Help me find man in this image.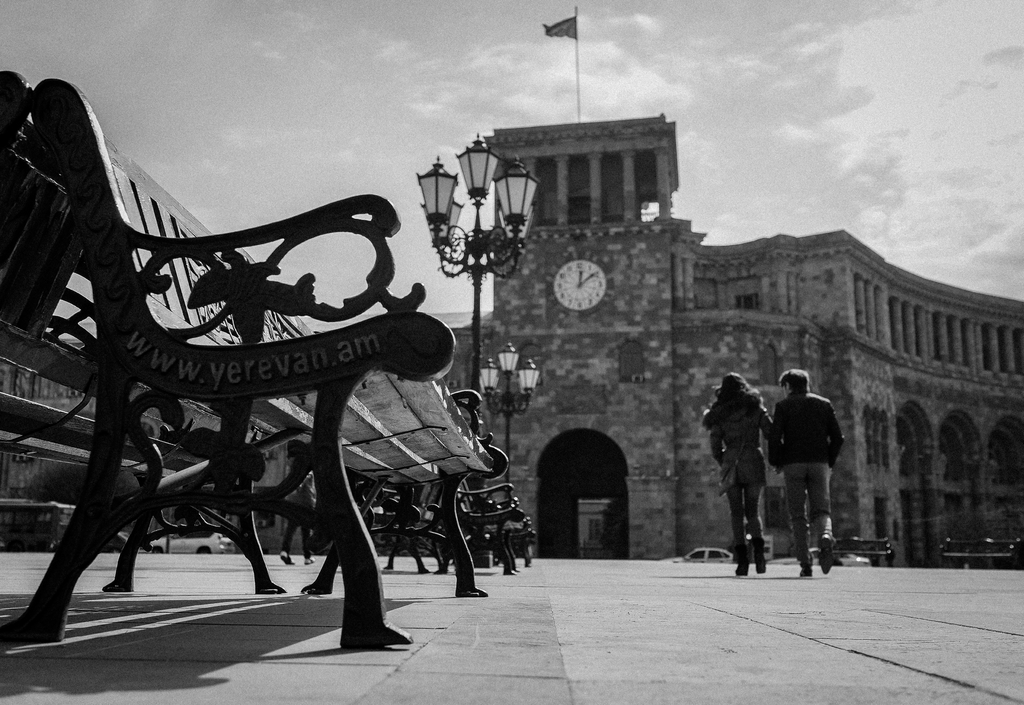
Found it: x1=773, y1=369, x2=856, y2=568.
